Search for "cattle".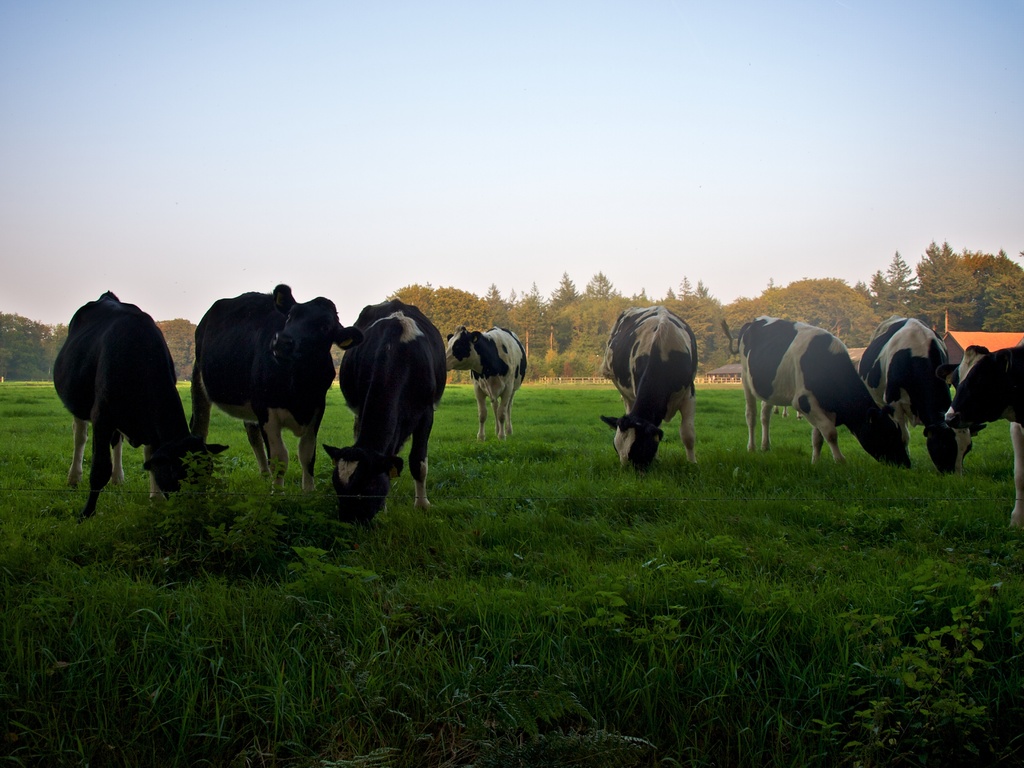
Found at (left=337, top=294, right=446, bottom=527).
